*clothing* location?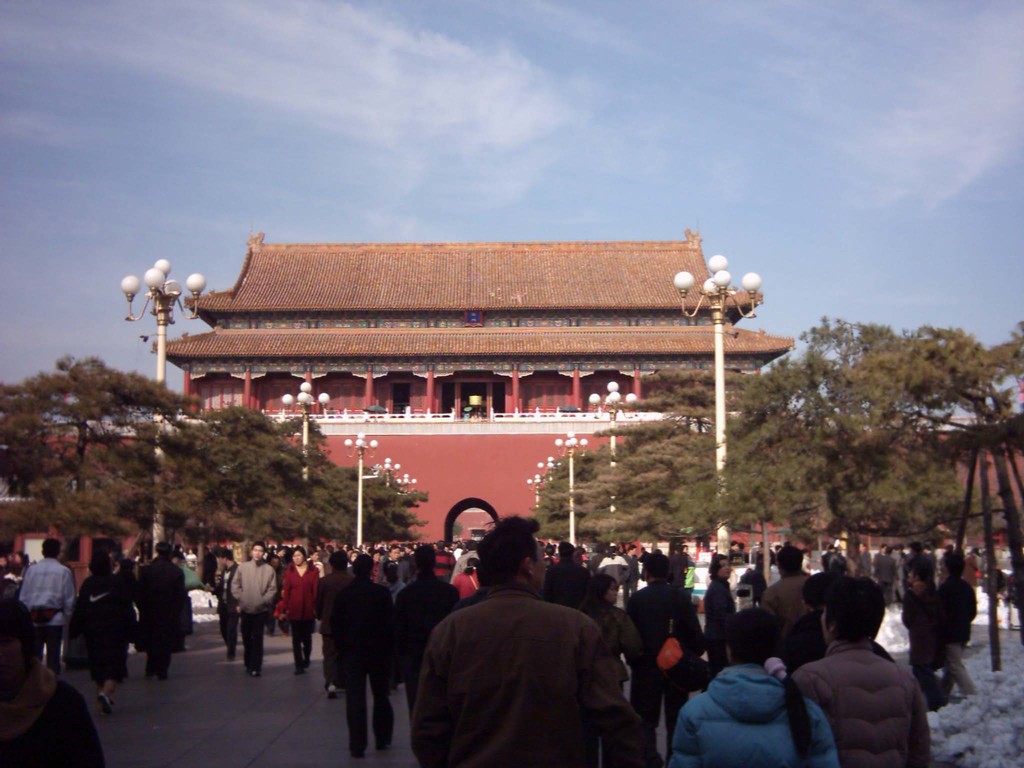
bbox=(453, 553, 483, 574)
